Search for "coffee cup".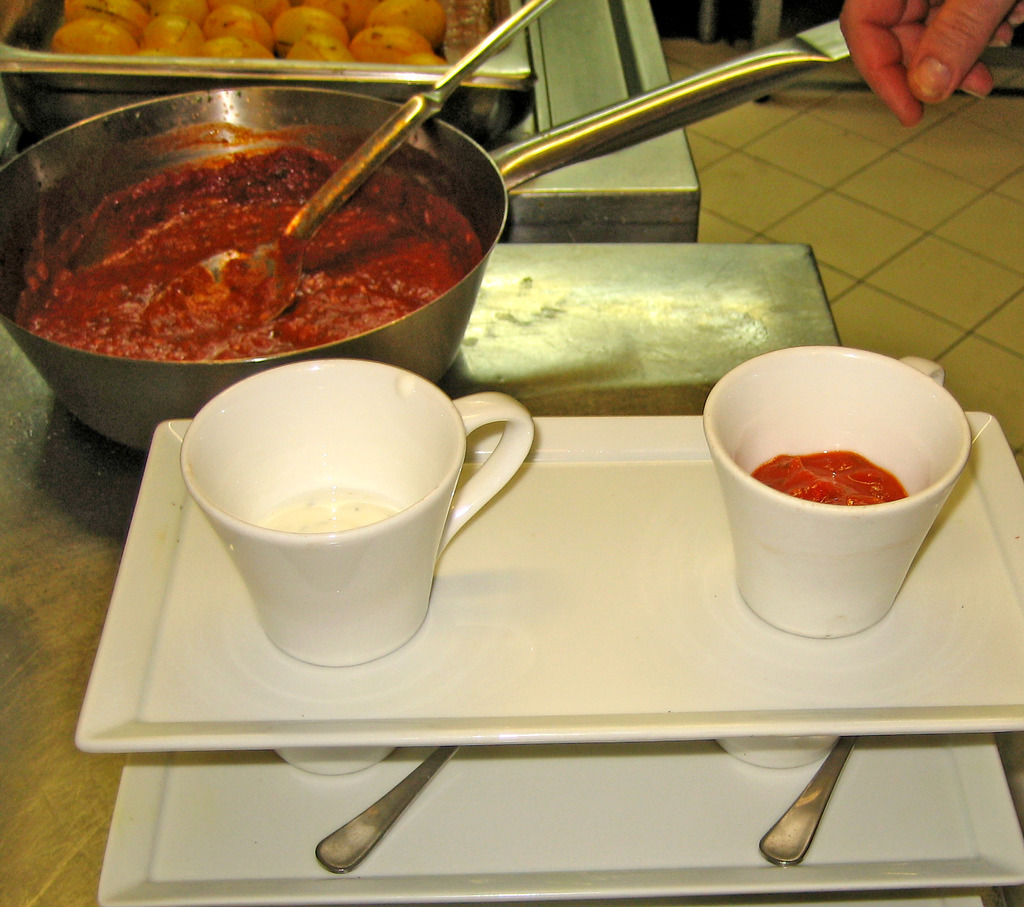
Found at 180,351,534,668.
